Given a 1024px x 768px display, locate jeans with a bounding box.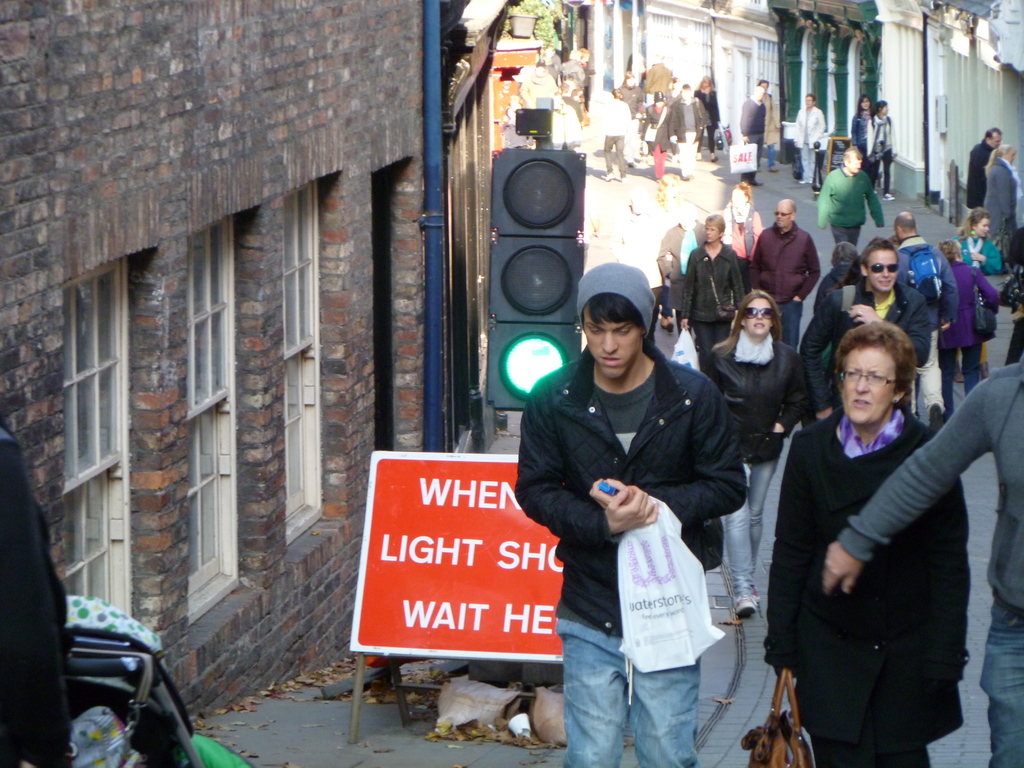
Located: x1=976, y1=598, x2=1023, y2=767.
